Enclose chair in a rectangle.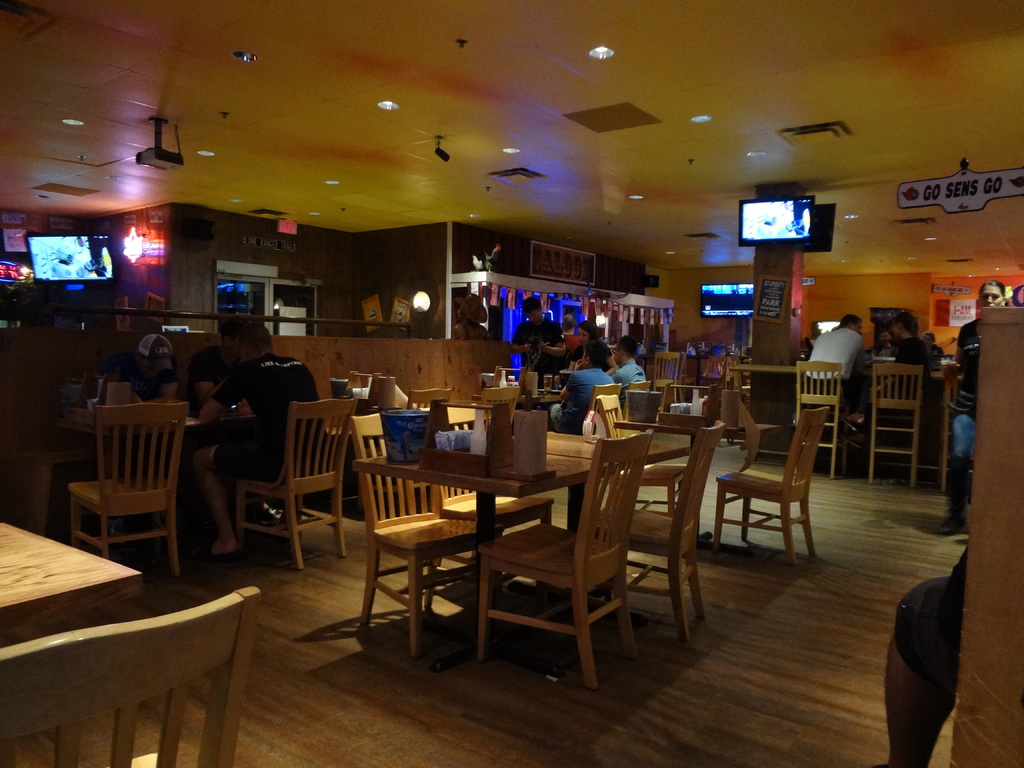
943,362,982,497.
